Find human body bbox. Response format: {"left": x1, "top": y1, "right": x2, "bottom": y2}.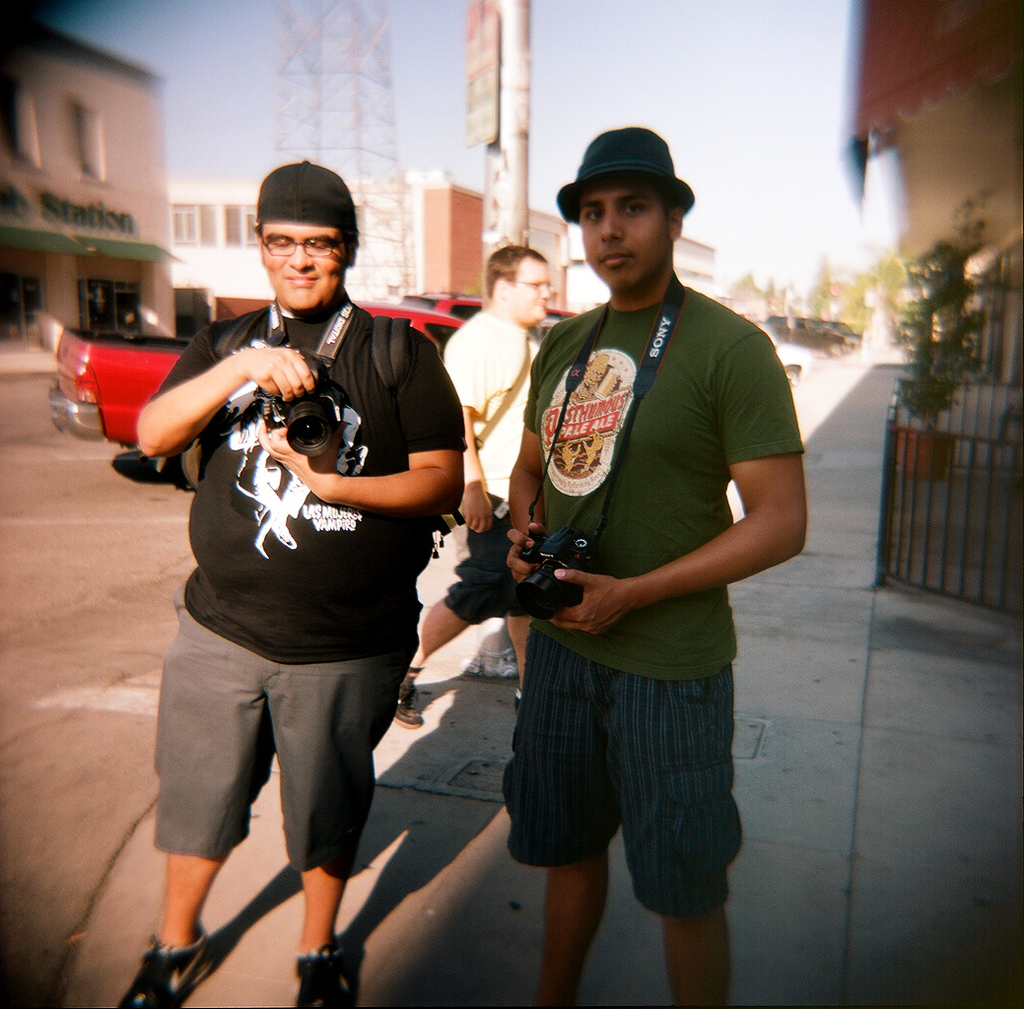
{"left": 497, "top": 123, "right": 810, "bottom": 1005}.
